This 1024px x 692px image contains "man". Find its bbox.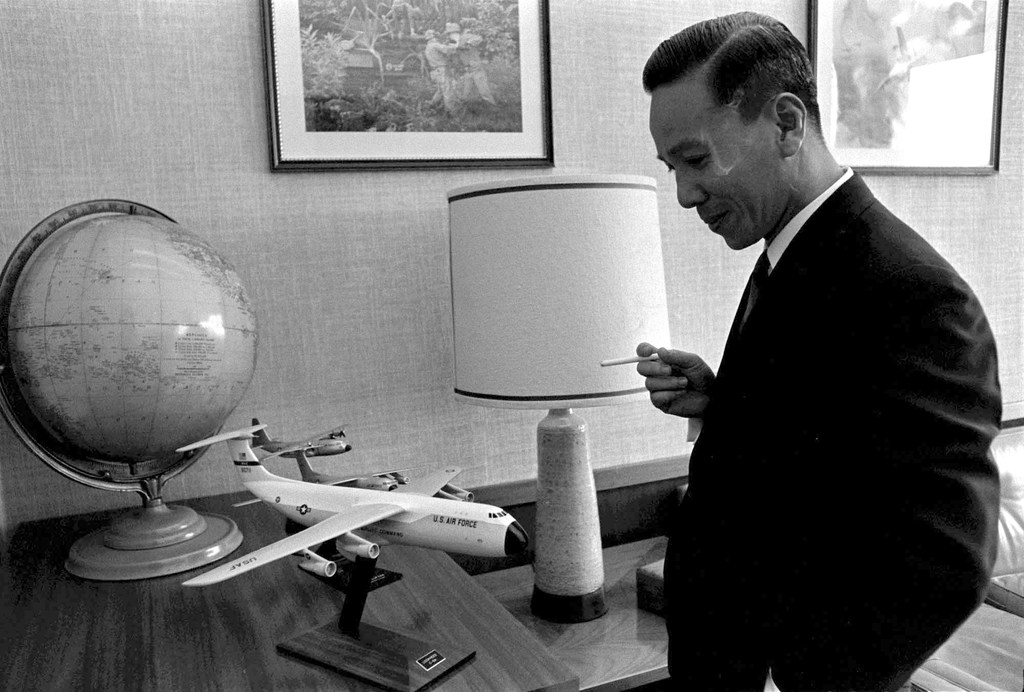
bbox=(616, 24, 1019, 691).
